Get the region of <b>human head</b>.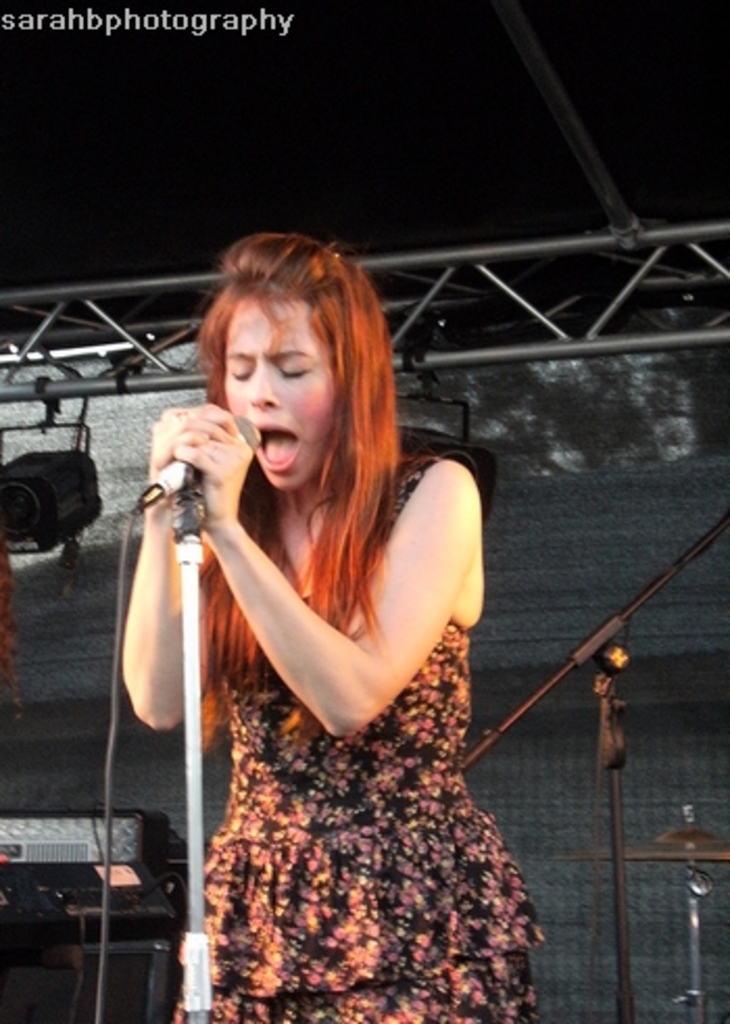
rect(194, 236, 375, 467).
